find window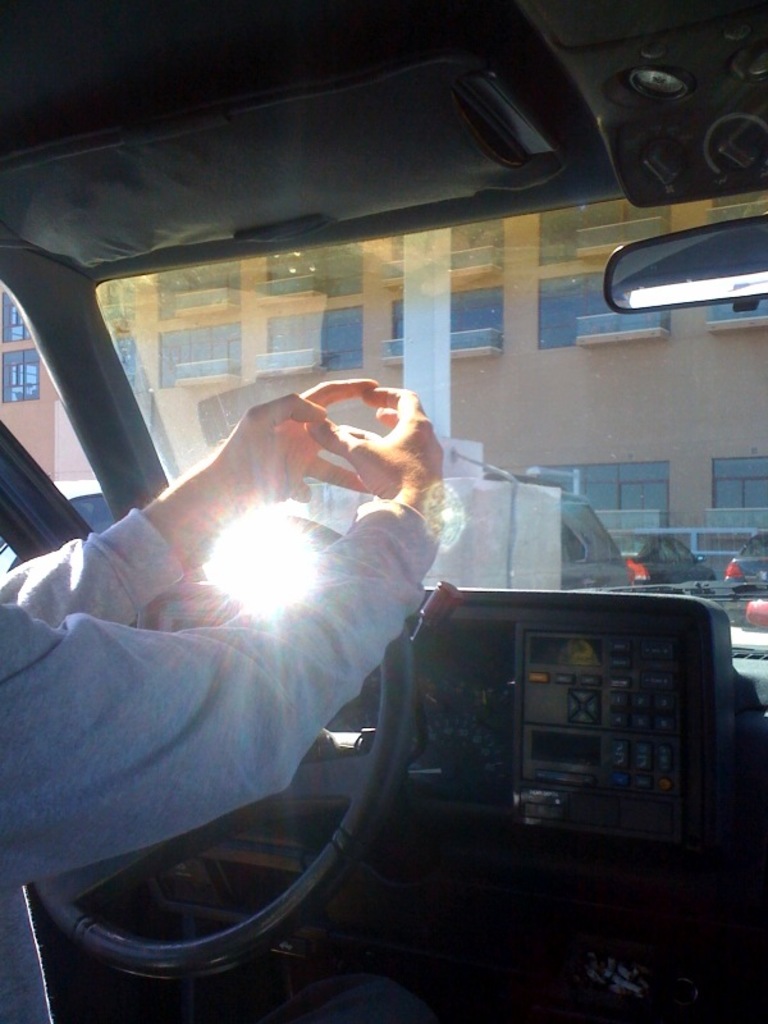
box(154, 262, 244, 319)
